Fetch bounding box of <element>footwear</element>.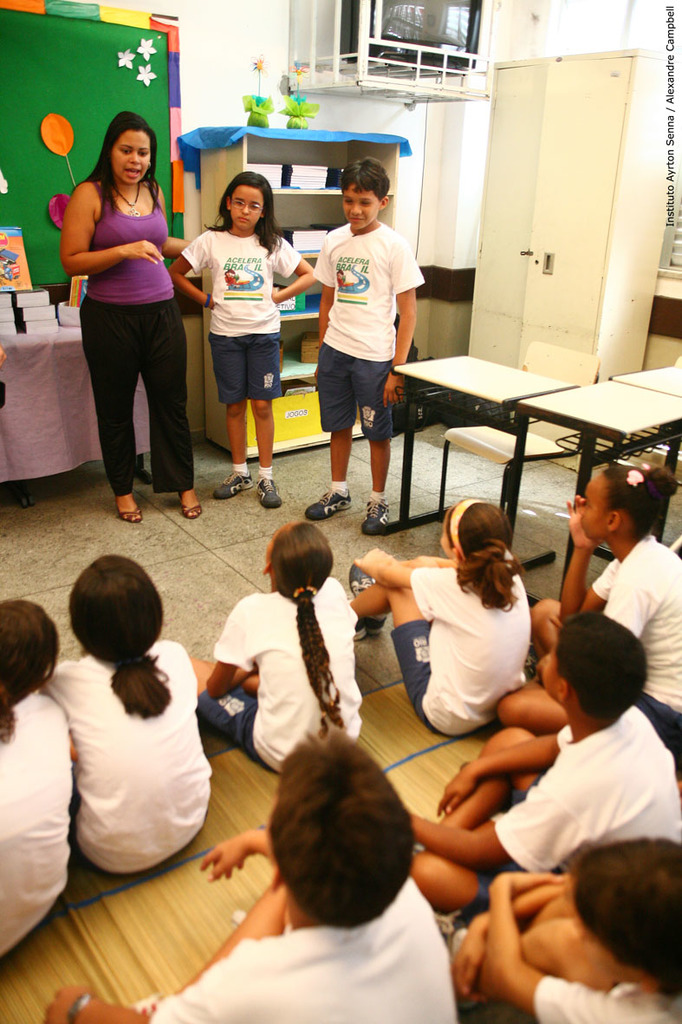
Bbox: pyautogui.locateOnScreen(360, 497, 394, 536).
